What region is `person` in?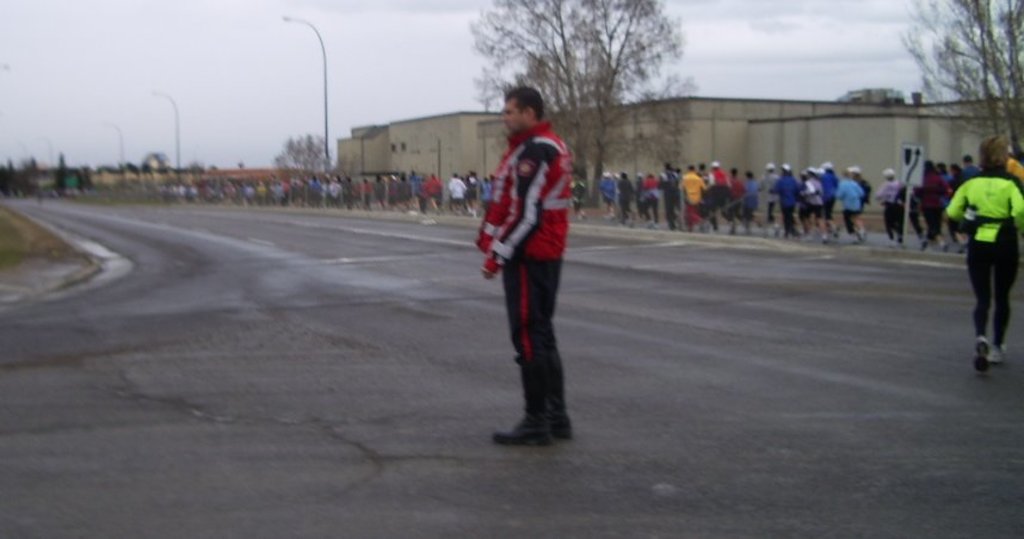
642 174 656 216.
